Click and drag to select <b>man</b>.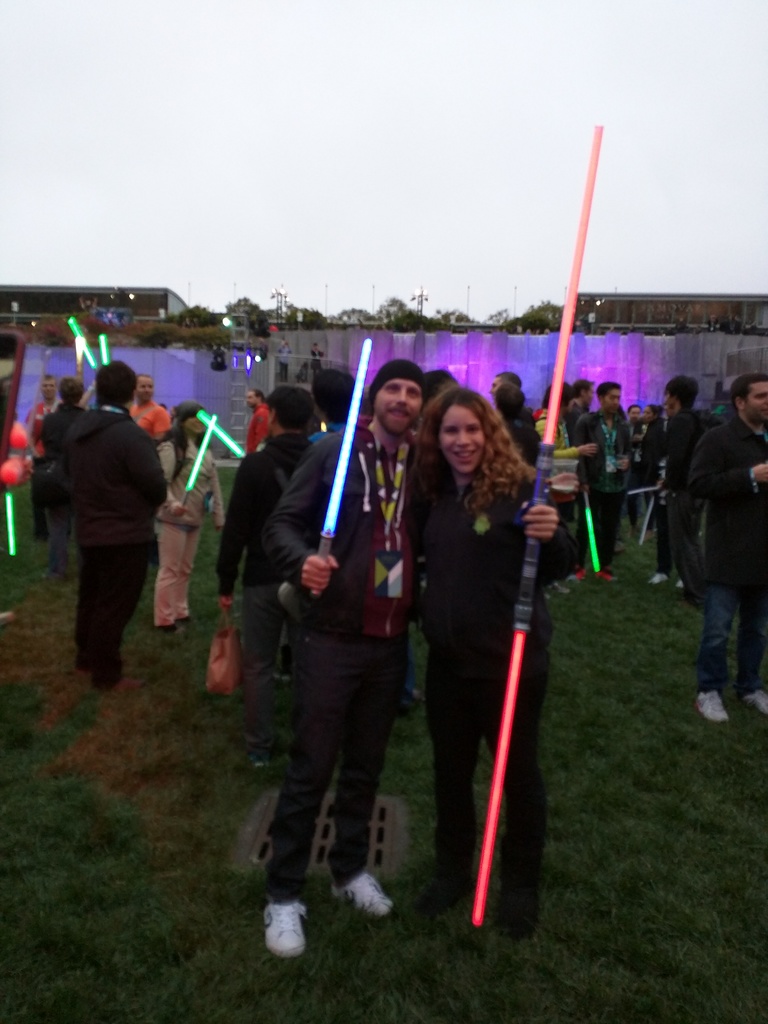
Selection: (x1=127, y1=369, x2=179, y2=442).
